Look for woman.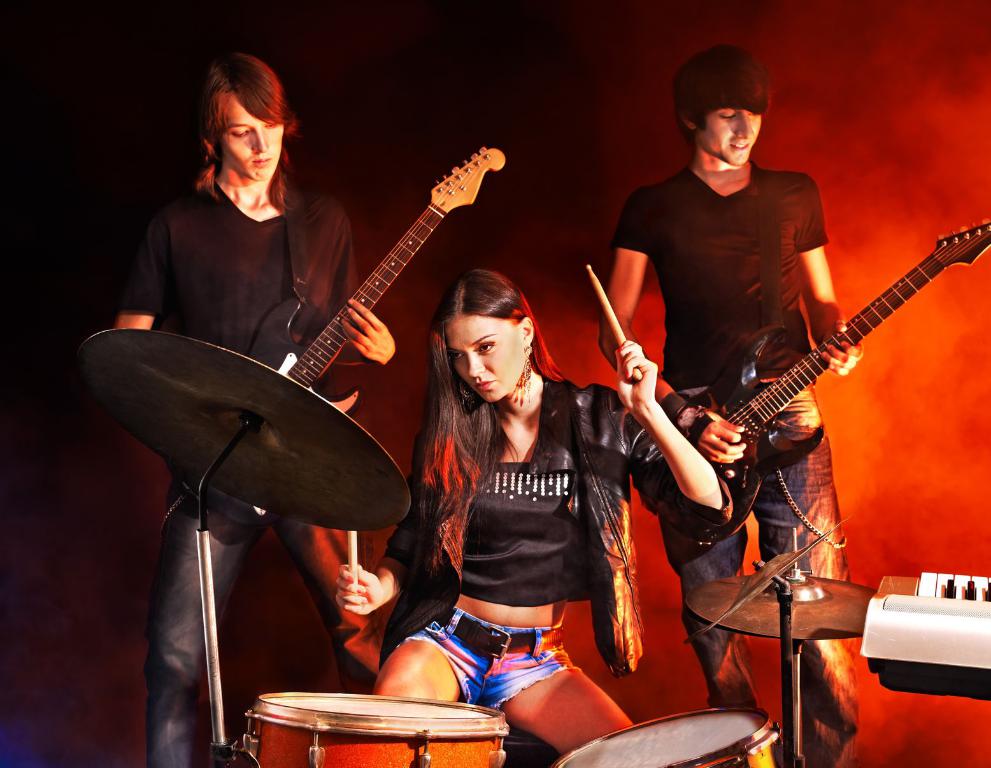
Found: (343, 289, 663, 706).
